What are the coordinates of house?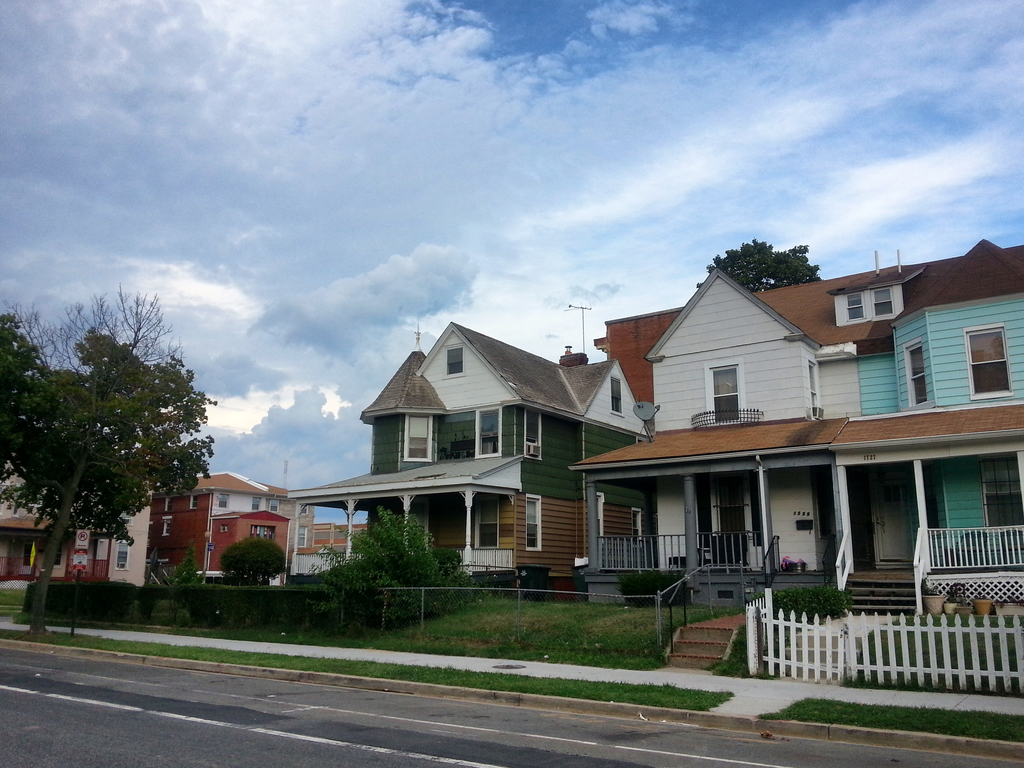
x1=287 y1=319 x2=648 y2=579.
